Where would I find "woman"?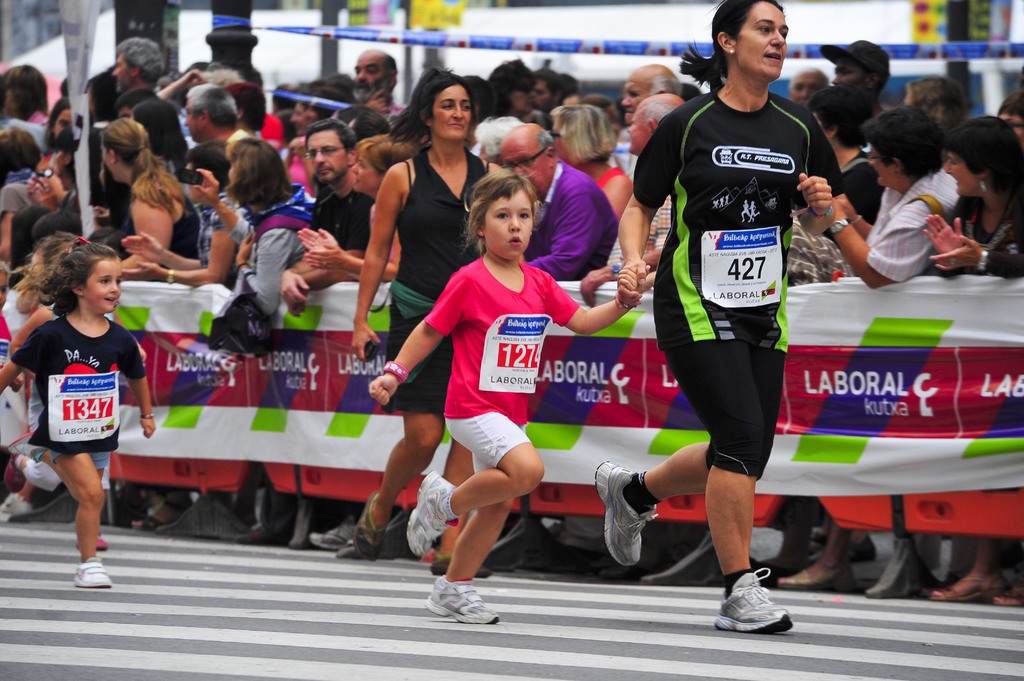
At left=634, top=19, right=841, bottom=615.
